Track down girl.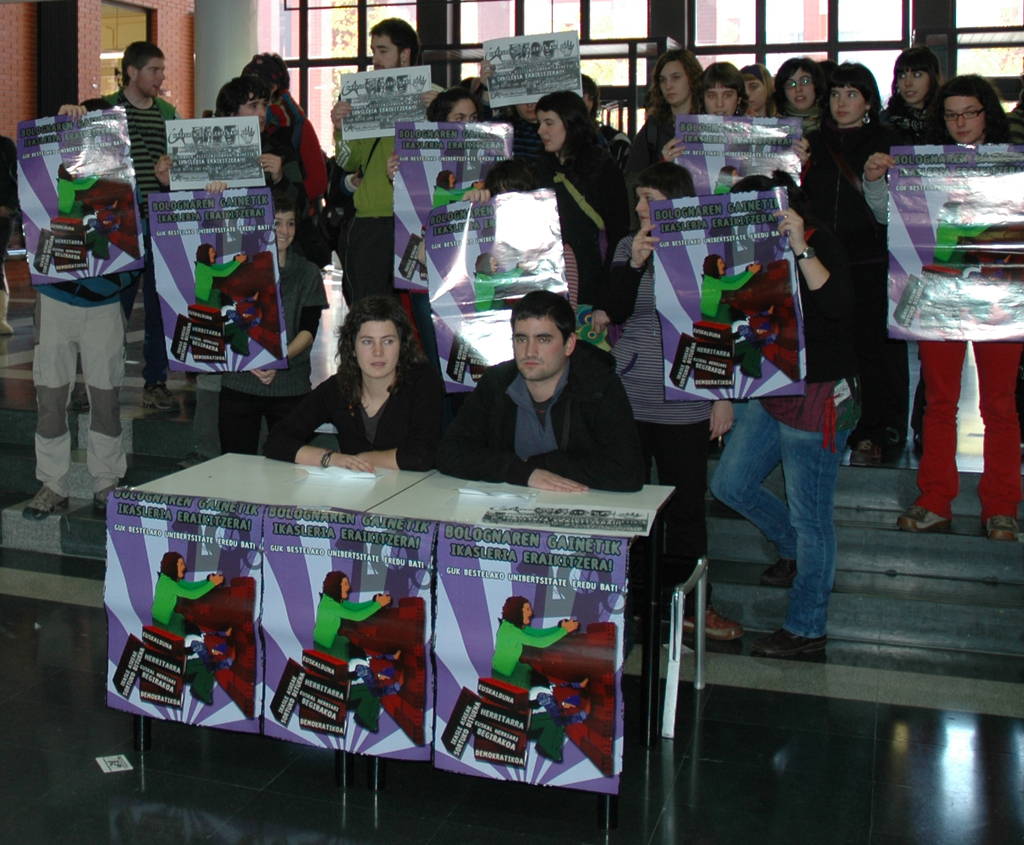
Tracked to 739/54/769/119.
